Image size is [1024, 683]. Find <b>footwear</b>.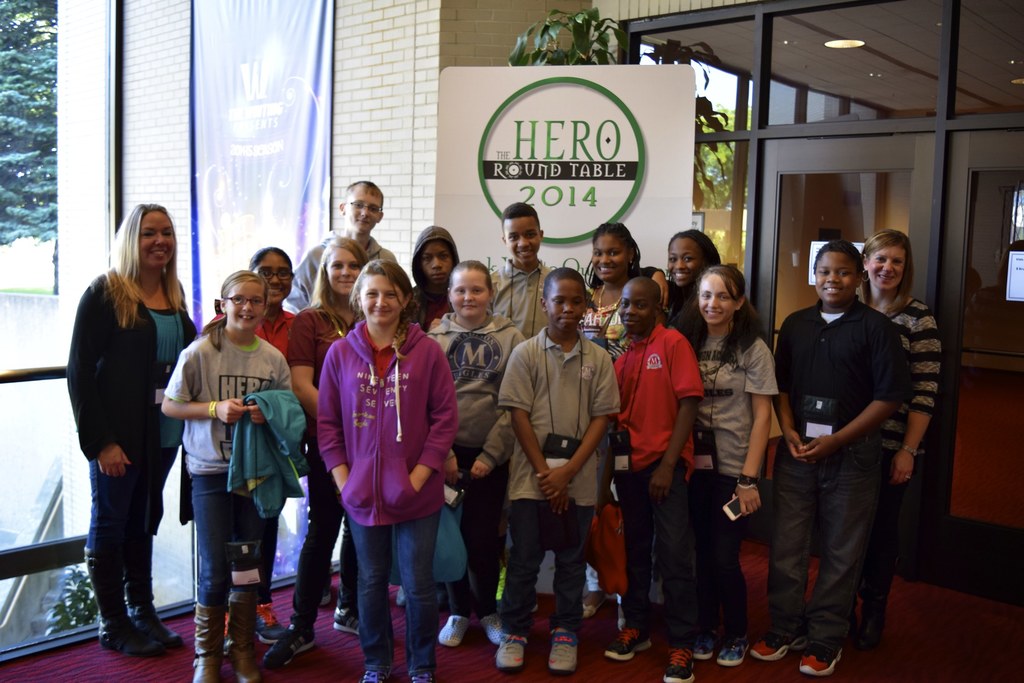
(x1=798, y1=643, x2=849, y2=670).
